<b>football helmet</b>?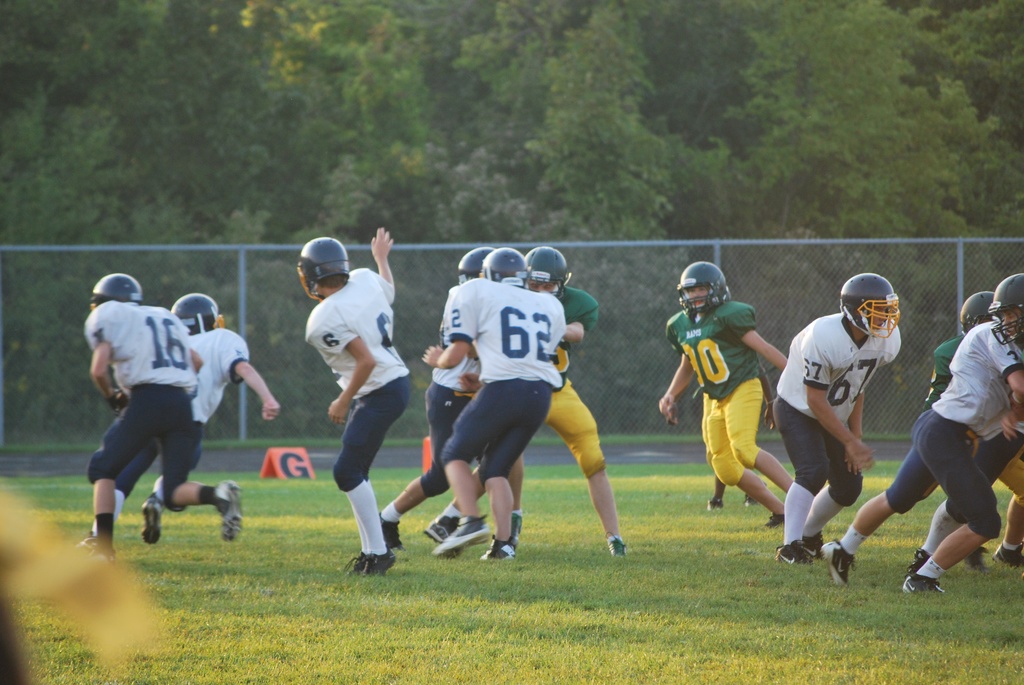
[x1=486, y1=246, x2=531, y2=288]
